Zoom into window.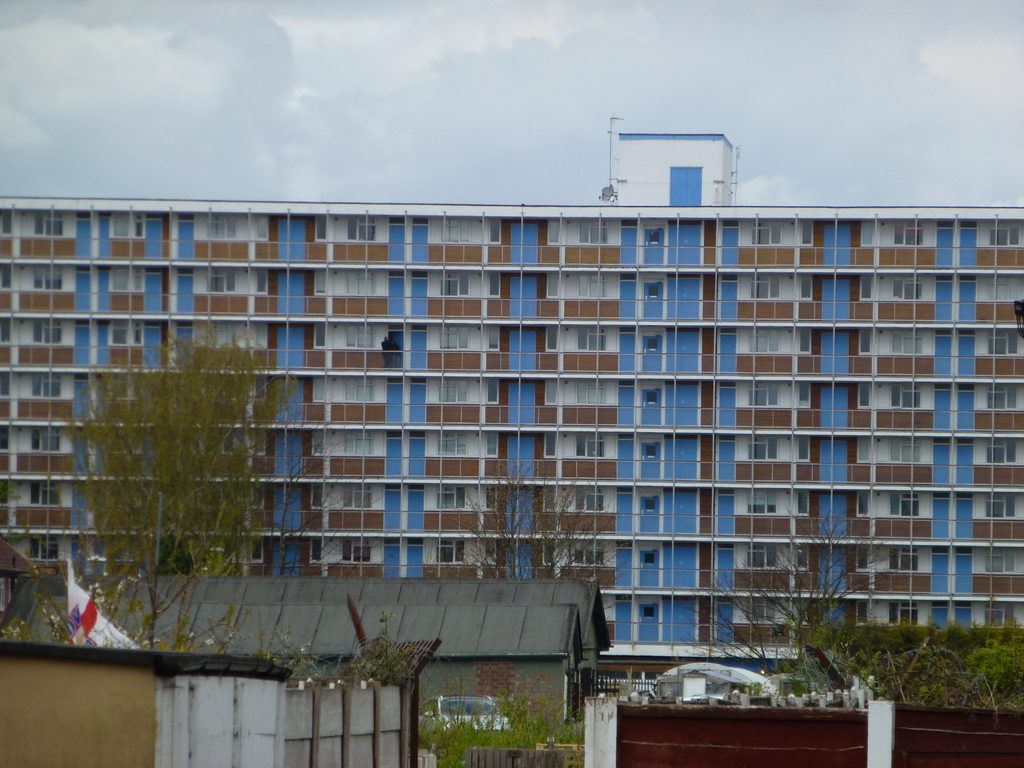
Zoom target: [x1=28, y1=211, x2=64, y2=252].
